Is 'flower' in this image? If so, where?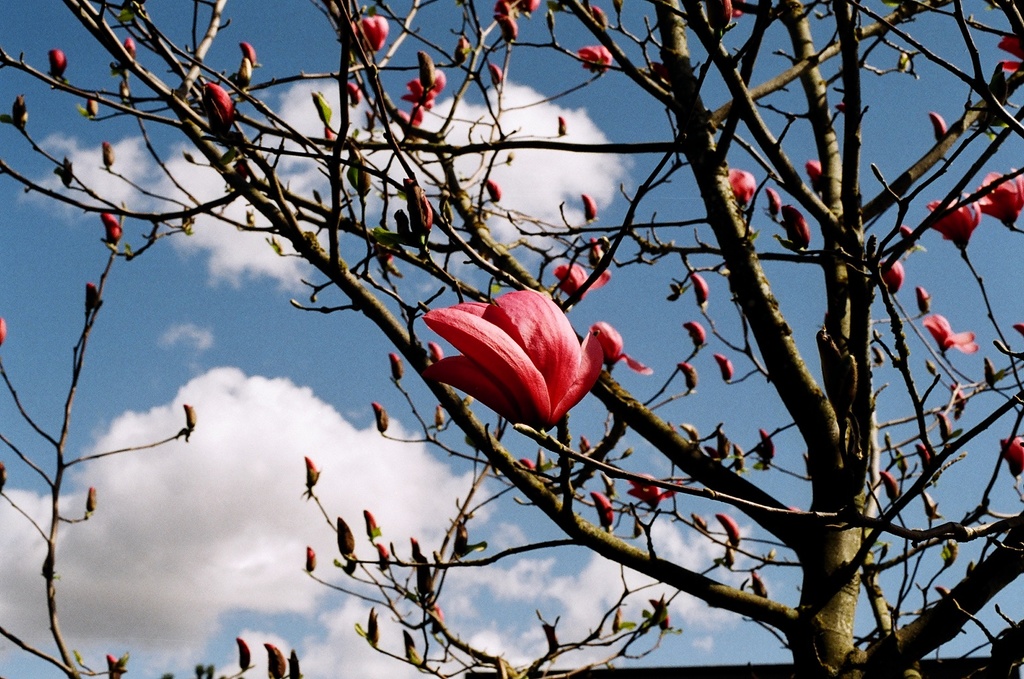
Yes, at {"left": 487, "top": 61, "right": 507, "bottom": 94}.
